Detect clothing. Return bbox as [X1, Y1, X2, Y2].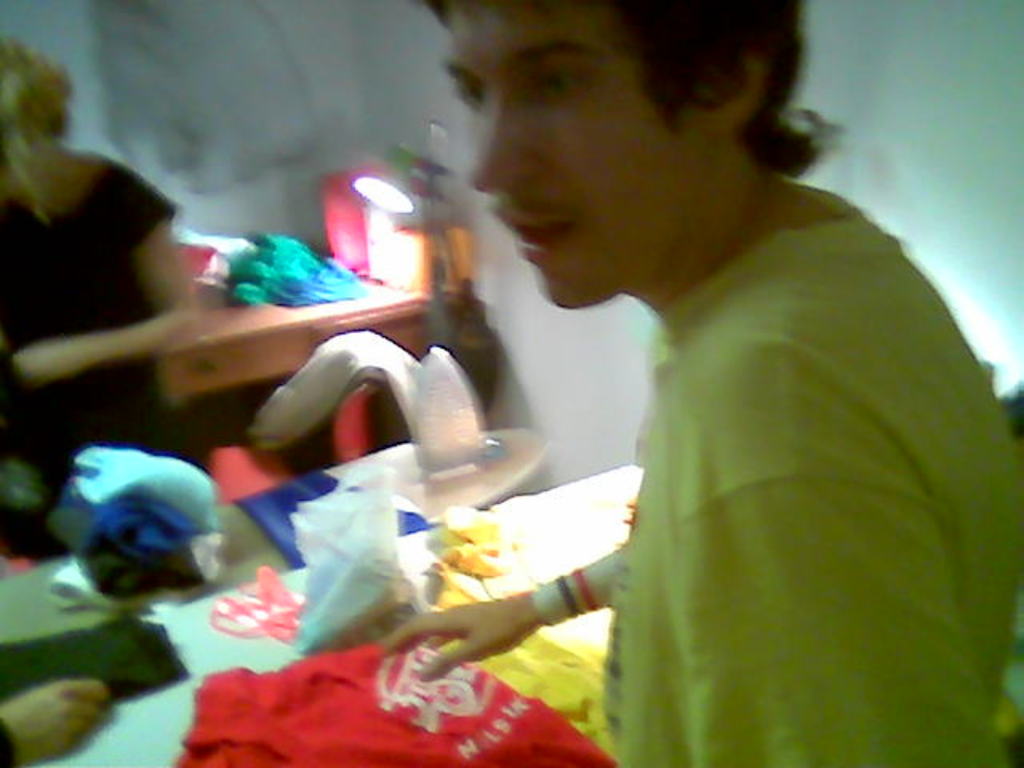
[0, 613, 190, 710].
